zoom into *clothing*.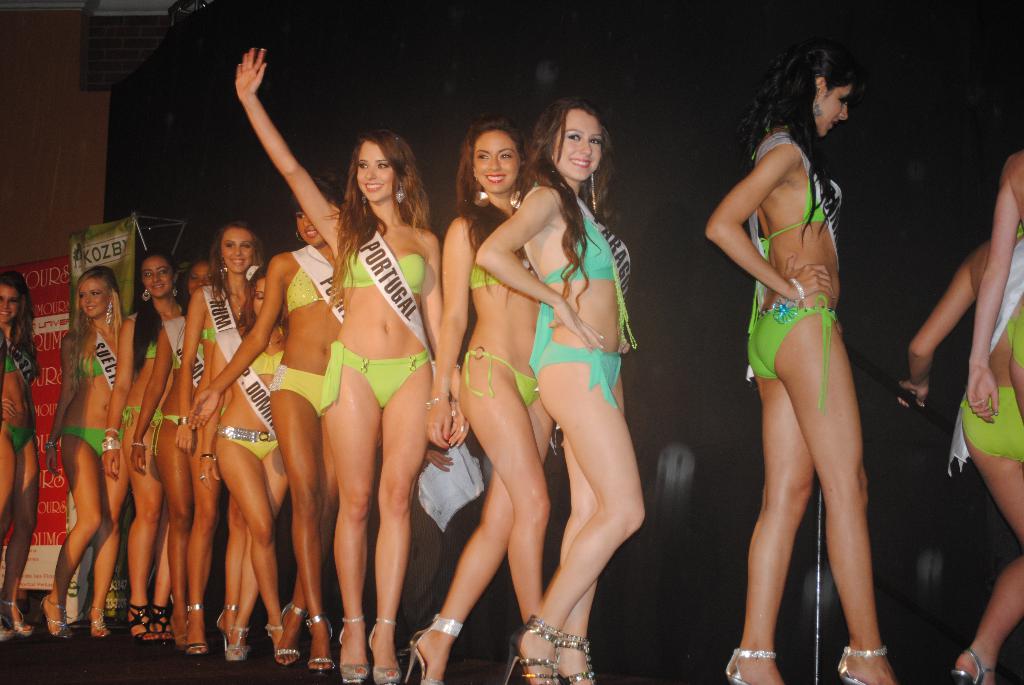
Zoom target: 144:413:186:453.
